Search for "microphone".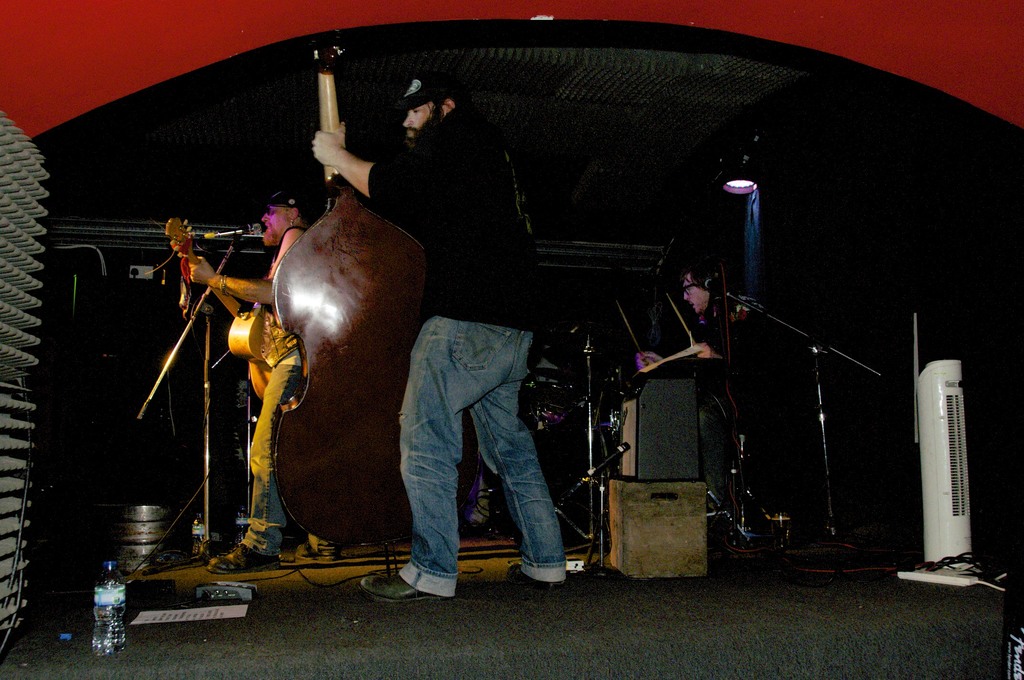
Found at [left=204, top=229, right=264, bottom=238].
